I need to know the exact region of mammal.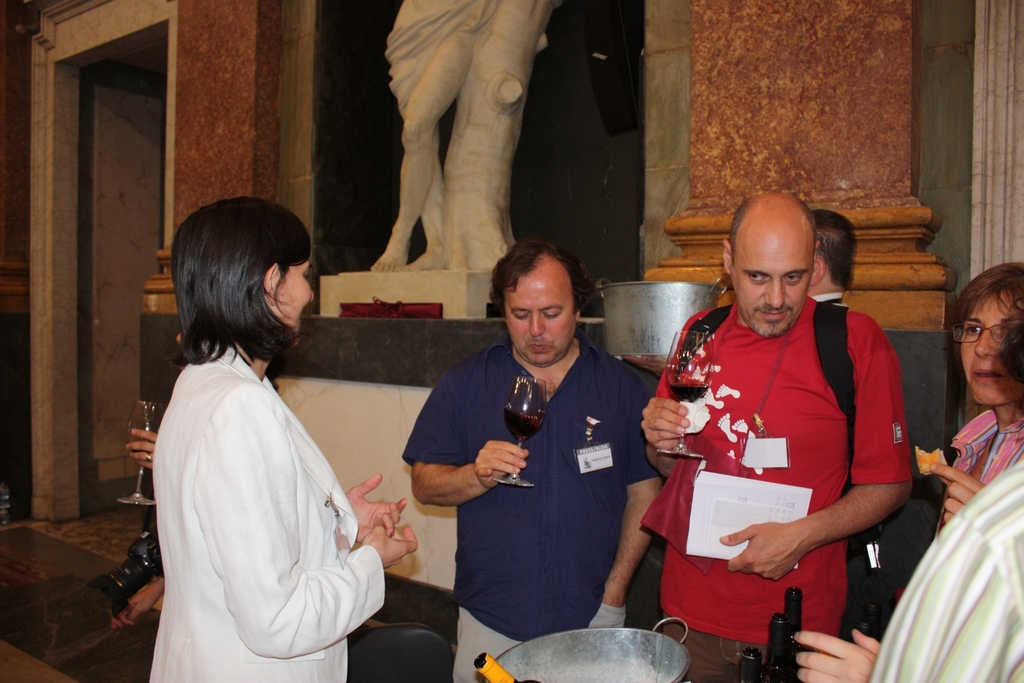
Region: detection(806, 205, 855, 305).
